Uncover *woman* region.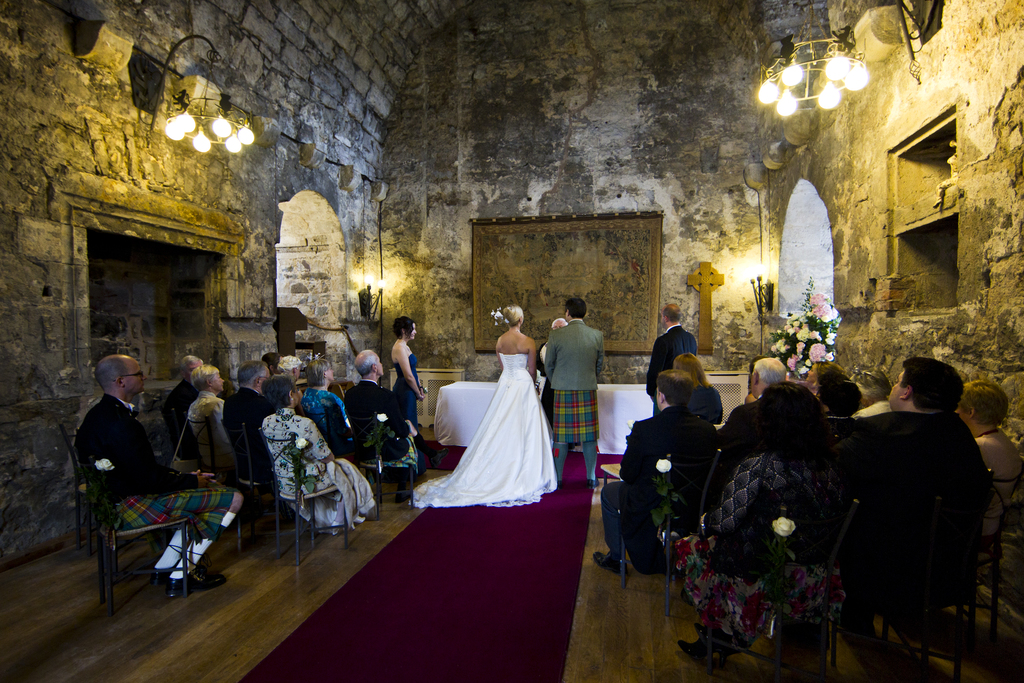
Uncovered: bbox=[259, 372, 383, 543].
